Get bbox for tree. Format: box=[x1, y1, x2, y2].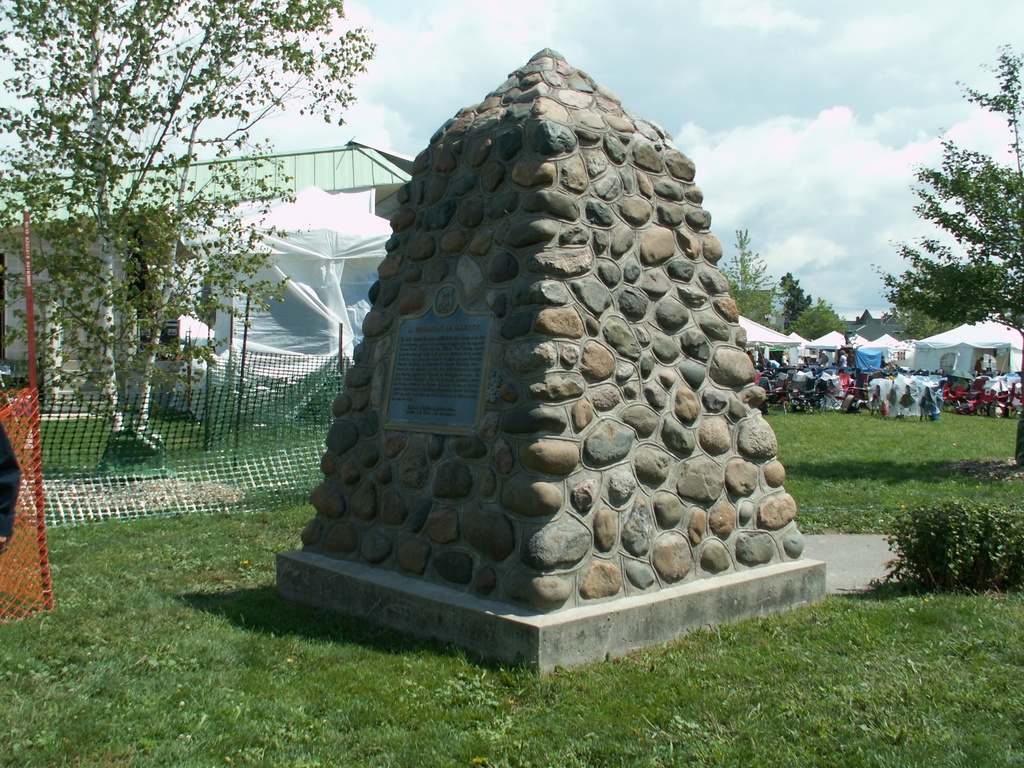
box=[0, 0, 380, 464].
